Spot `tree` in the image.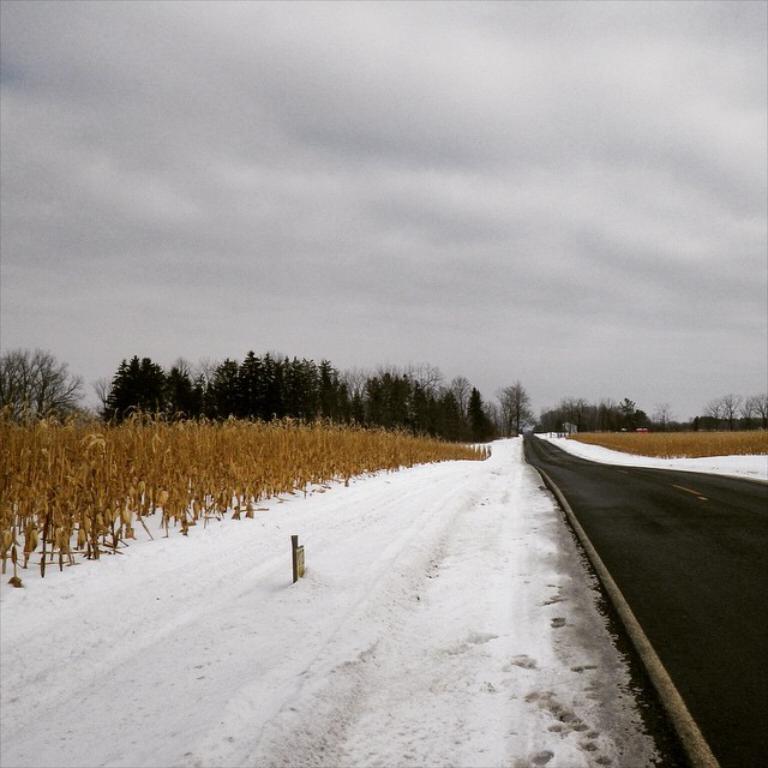
`tree` found at l=0, t=349, r=98, b=430.
